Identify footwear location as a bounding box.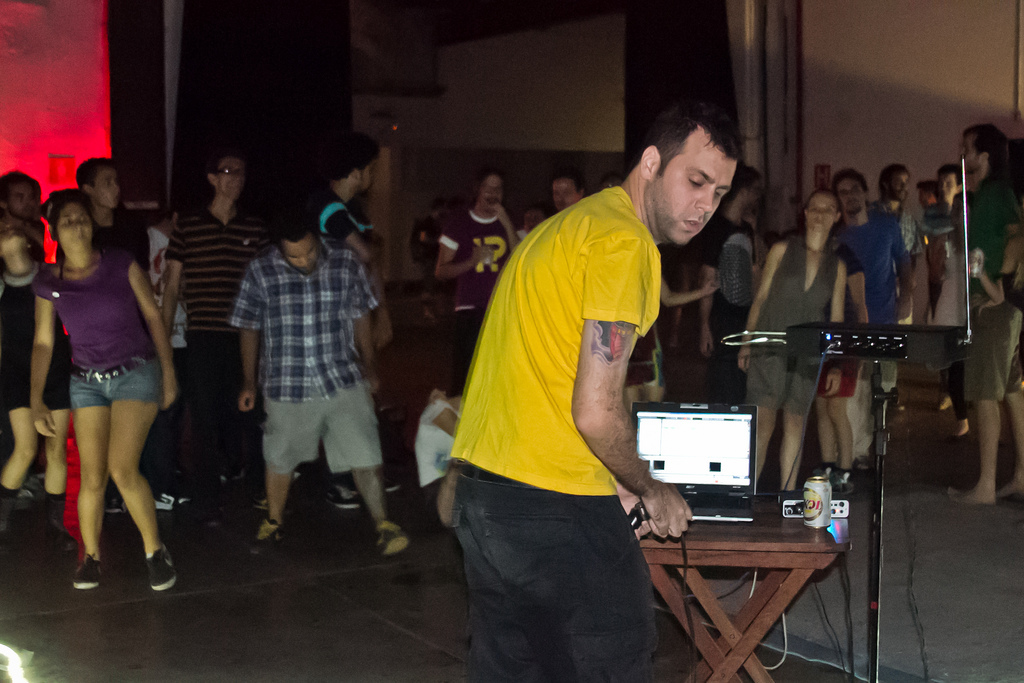
Rect(17, 474, 46, 511).
